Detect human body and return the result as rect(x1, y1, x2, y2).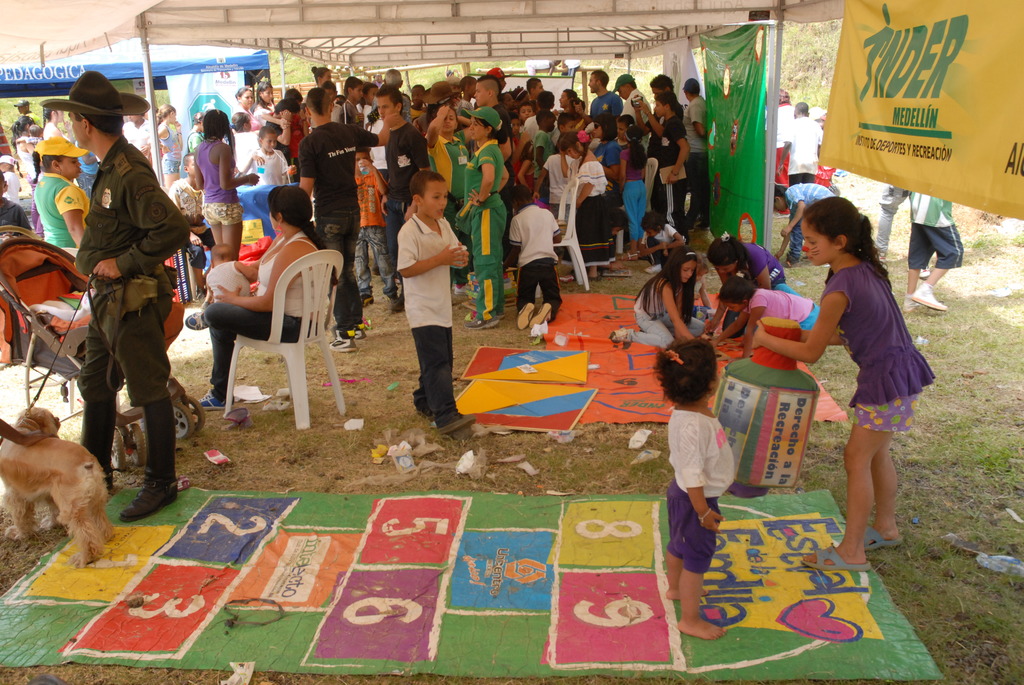
rect(783, 181, 835, 255).
